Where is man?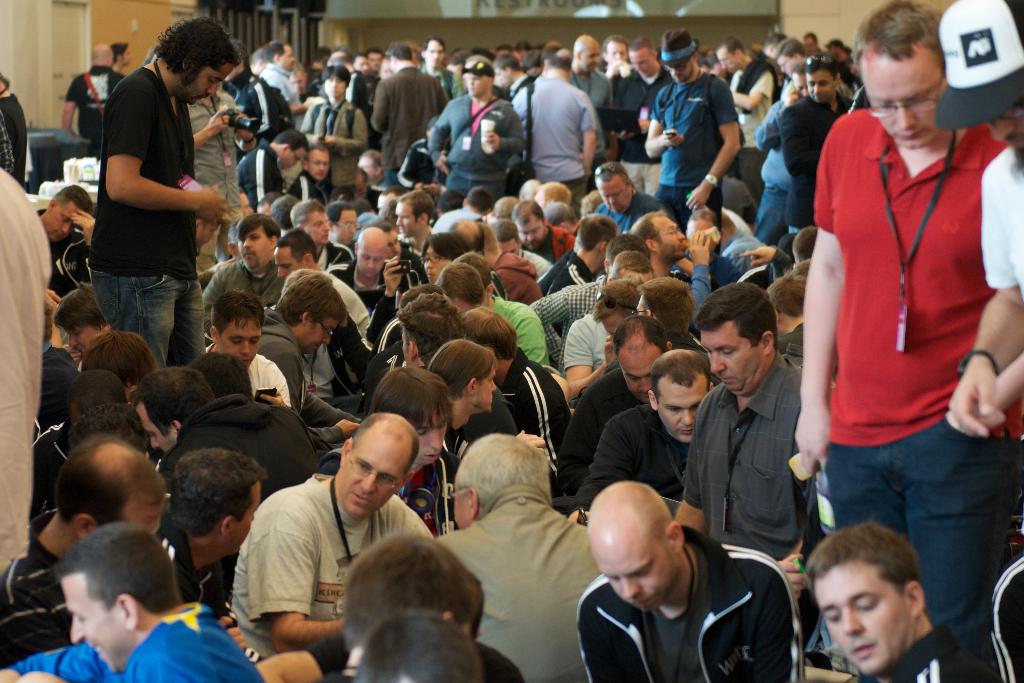
[553, 29, 615, 152].
